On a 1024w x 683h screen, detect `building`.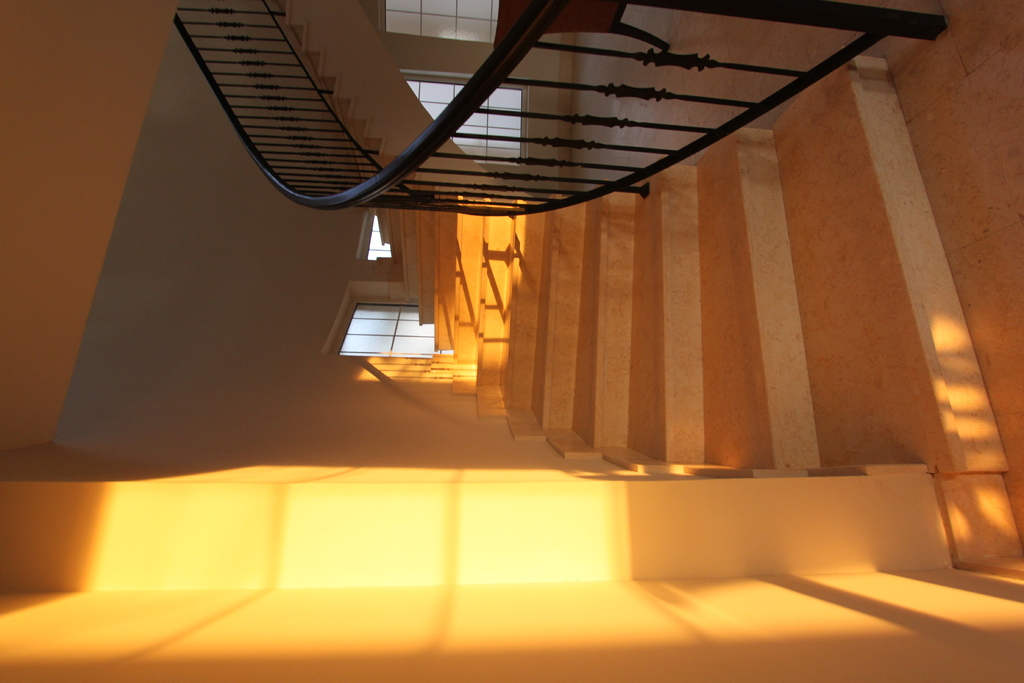
(0, 0, 1023, 682).
